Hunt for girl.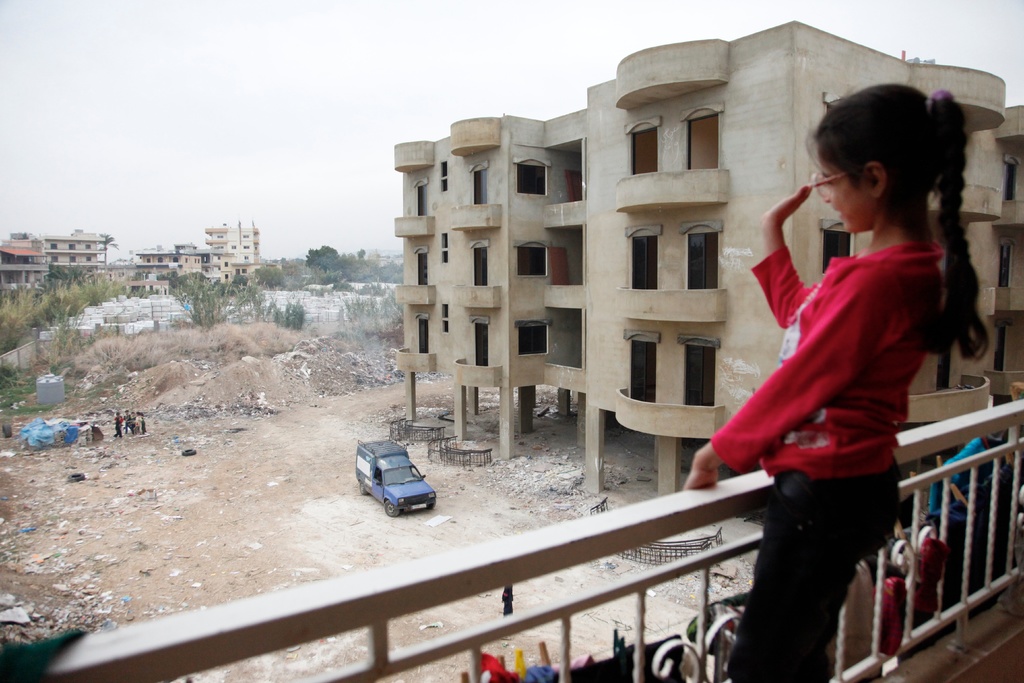
Hunted down at rect(680, 79, 993, 682).
